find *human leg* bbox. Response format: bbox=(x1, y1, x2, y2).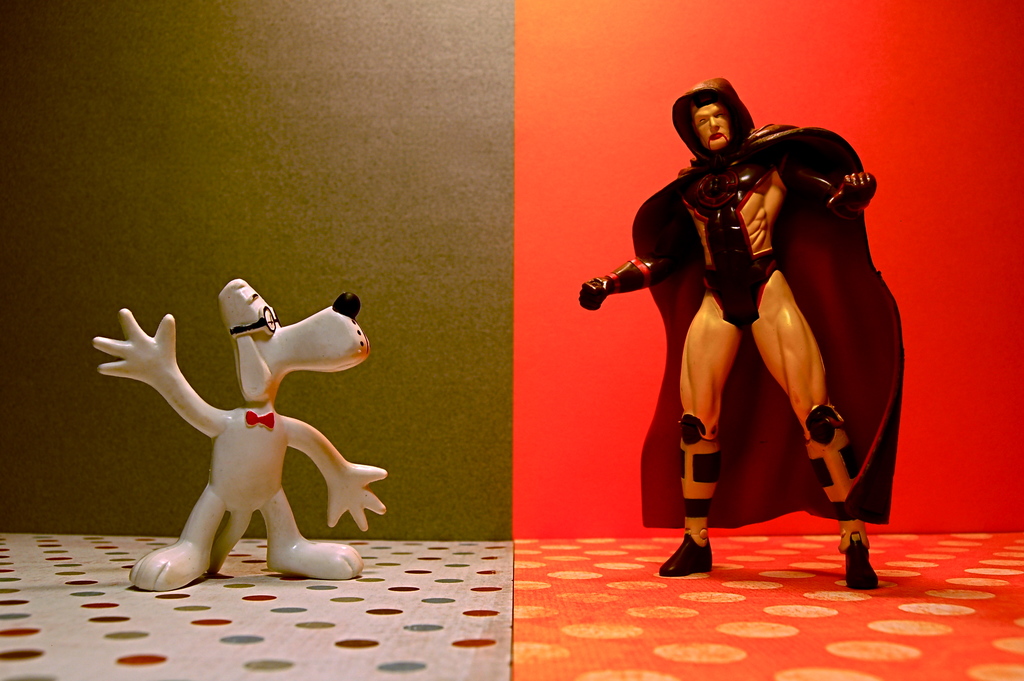
bbox=(748, 270, 878, 593).
